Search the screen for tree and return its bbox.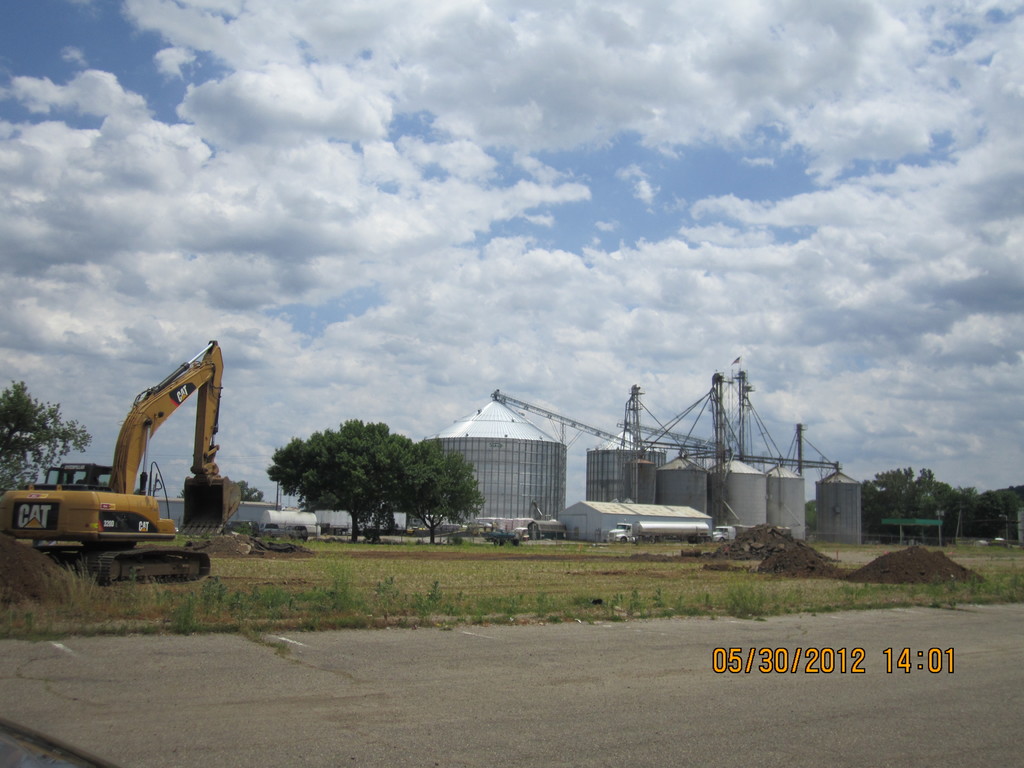
Found: bbox(0, 365, 113, 504).
